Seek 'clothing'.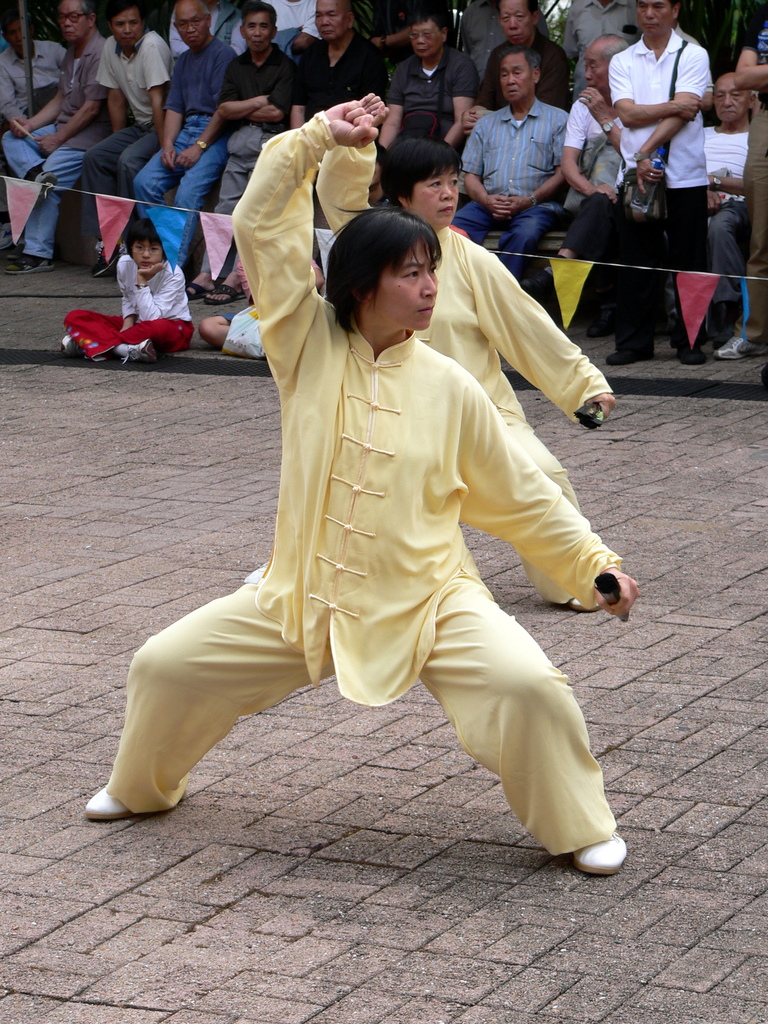
left=134, top=24, right=241, bottom=276.
